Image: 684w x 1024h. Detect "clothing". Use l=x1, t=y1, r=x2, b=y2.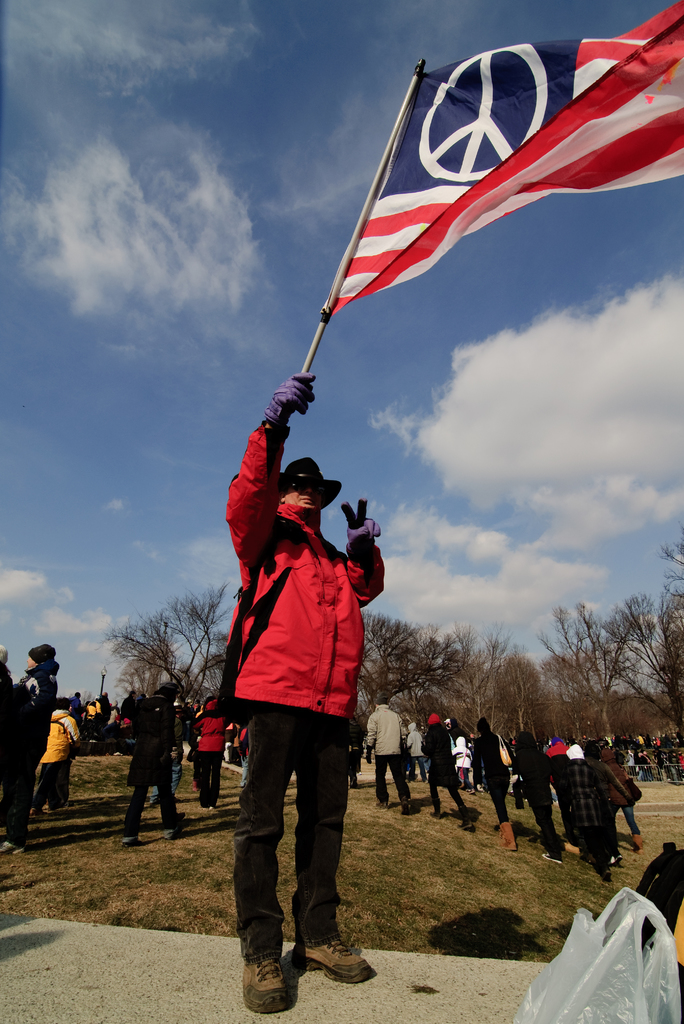
l=38, t=701, r=65, b=806.
